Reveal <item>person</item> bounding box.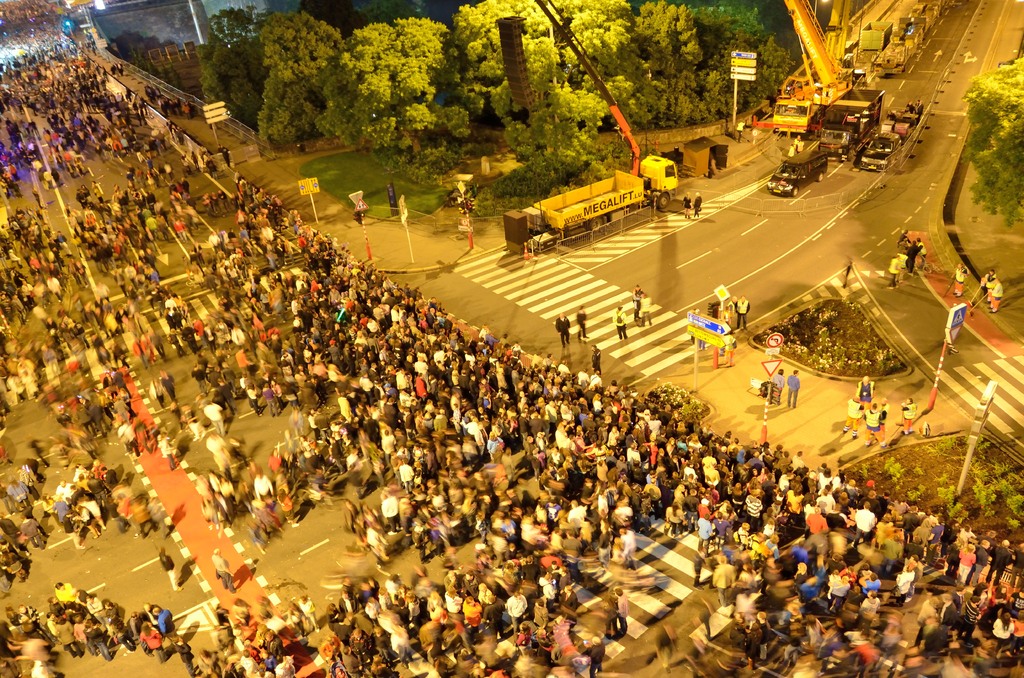
Revealed: (981,279,1004,314).
